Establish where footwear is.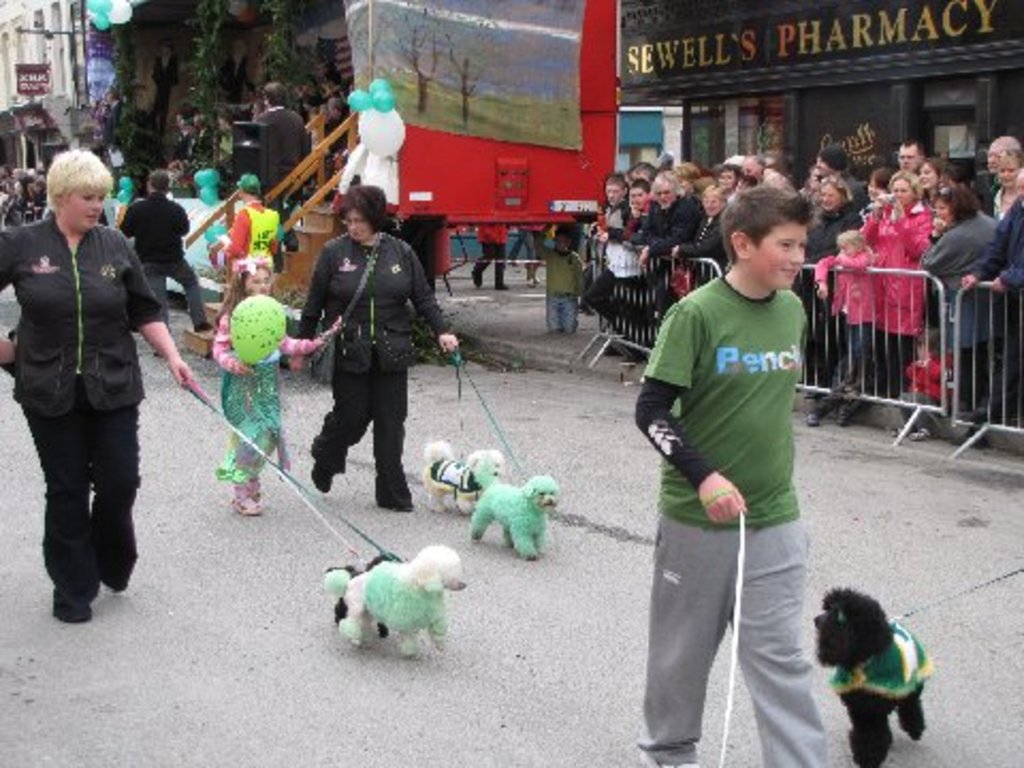
Established at (x1=316, y1=465, x2=337, y2=497).
